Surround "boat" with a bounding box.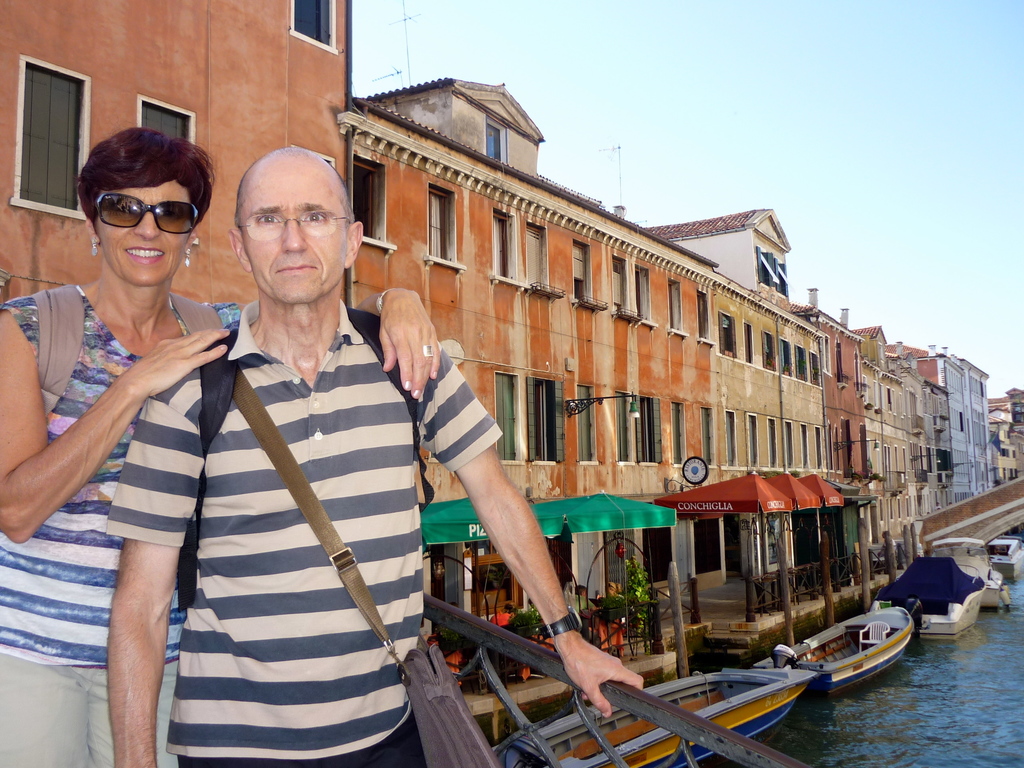
[732, 609, 927, 705].
